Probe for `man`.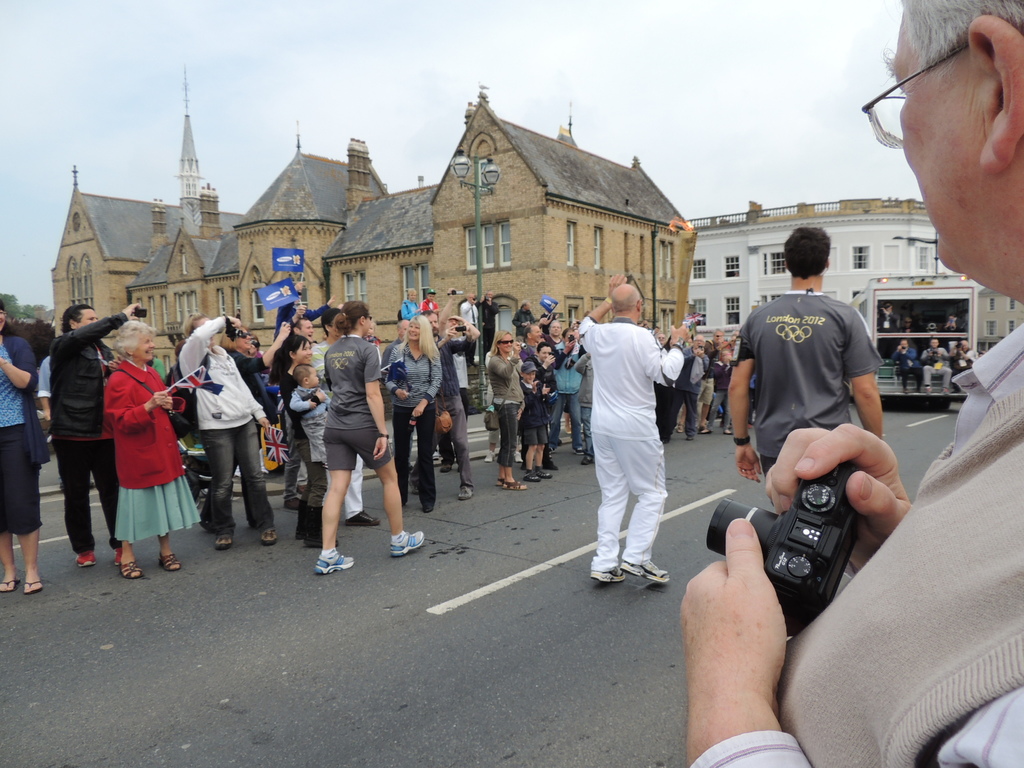
Probe result: x1=283 y1=319 x2=317 y2=511.
